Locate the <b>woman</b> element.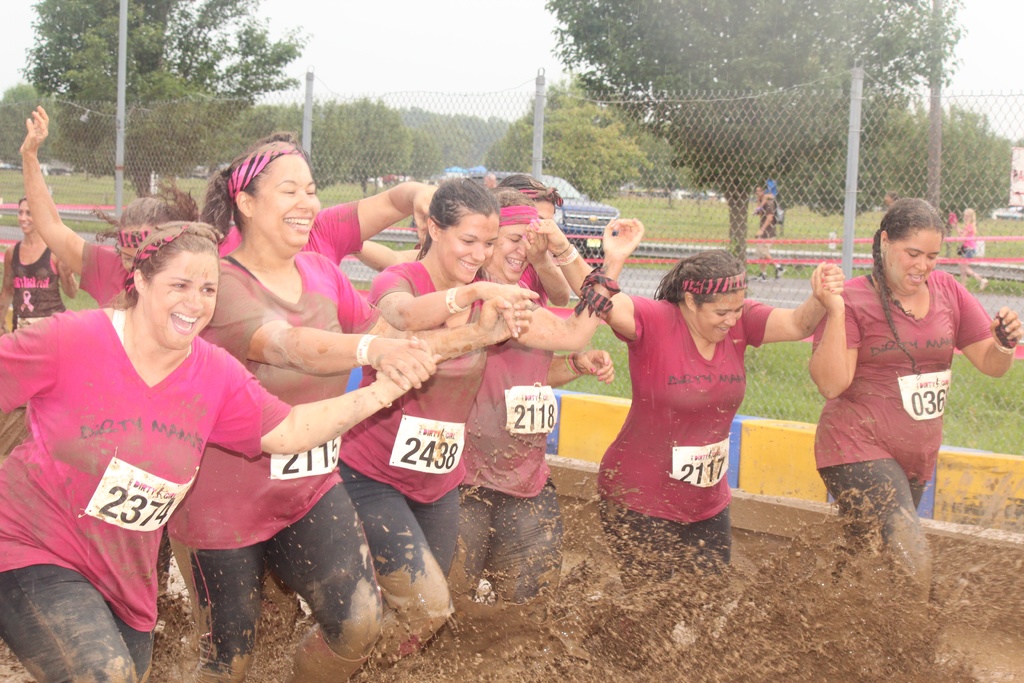
Element bbox: <box>0,197,435,682</box>.
